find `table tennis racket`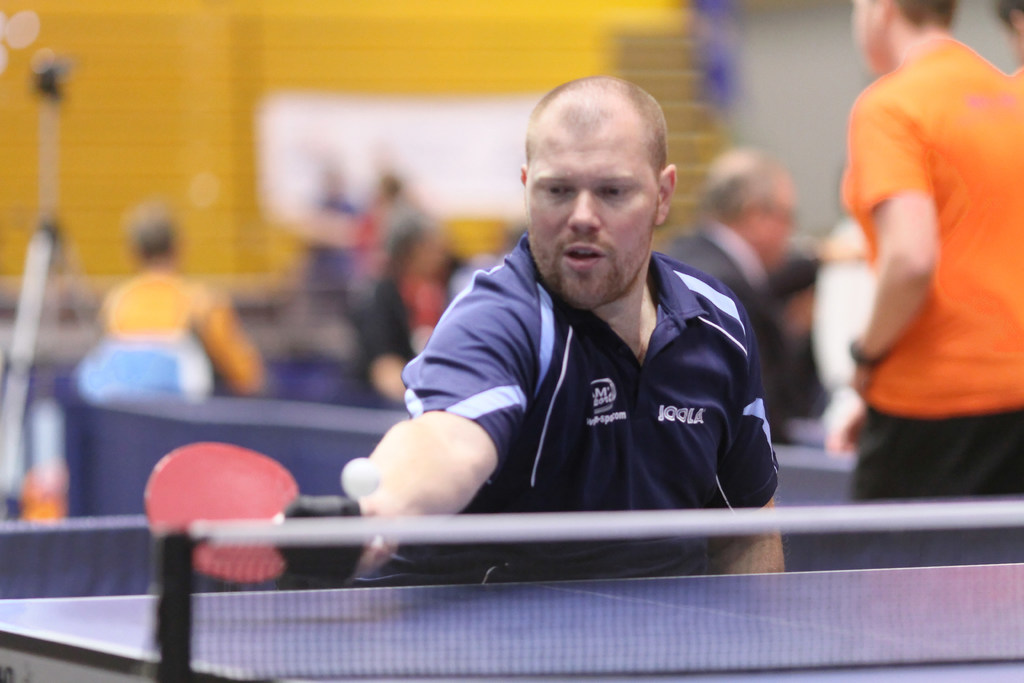
bbox=[138, 446, 383, 589]
